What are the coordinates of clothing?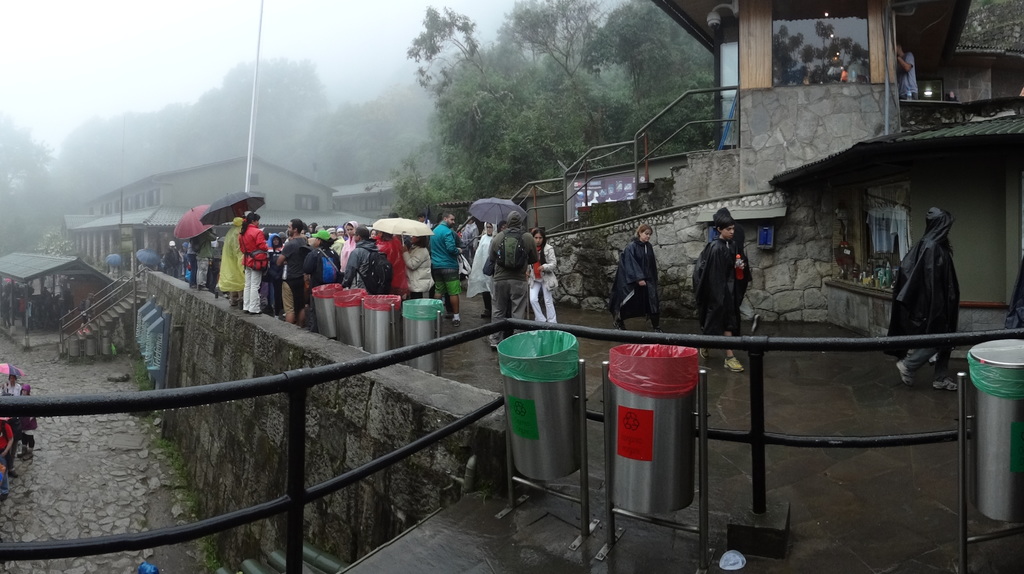
select_region(5, 385, 17, 397).
